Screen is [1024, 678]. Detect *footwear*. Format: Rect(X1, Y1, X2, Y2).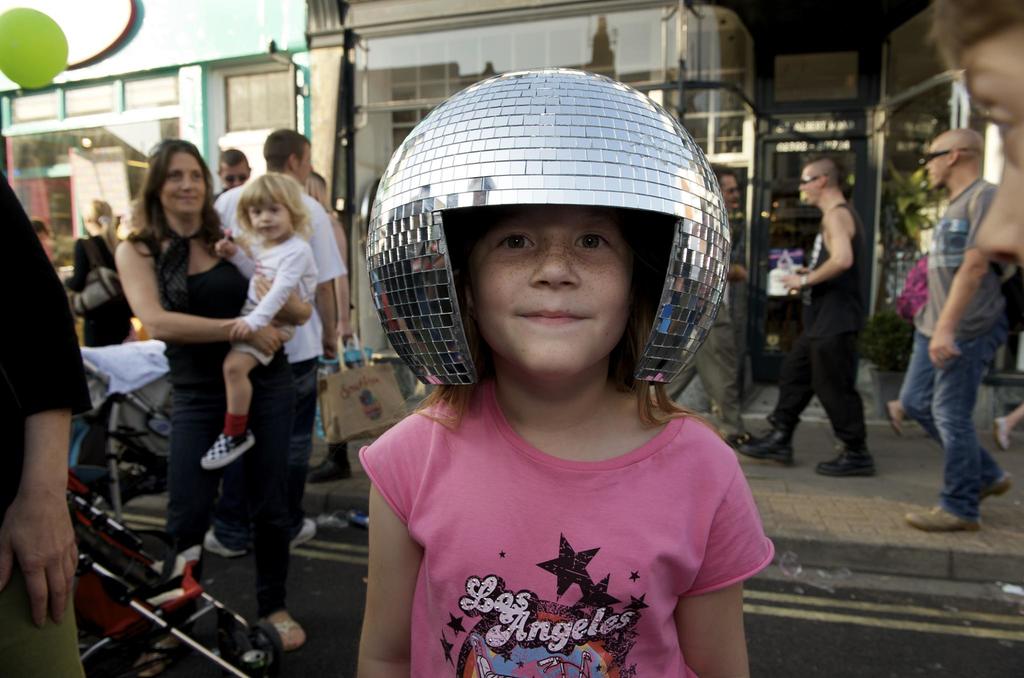
Rect(907, 506, 978, 532).
